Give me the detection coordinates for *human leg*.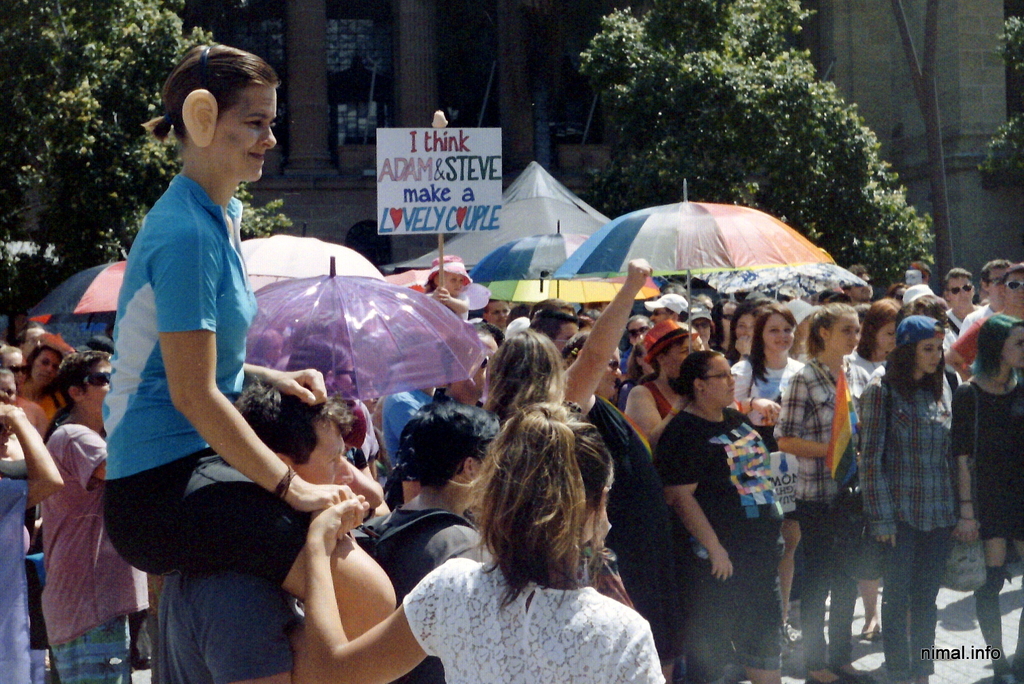
select_region(797, 541, 825, 683).
